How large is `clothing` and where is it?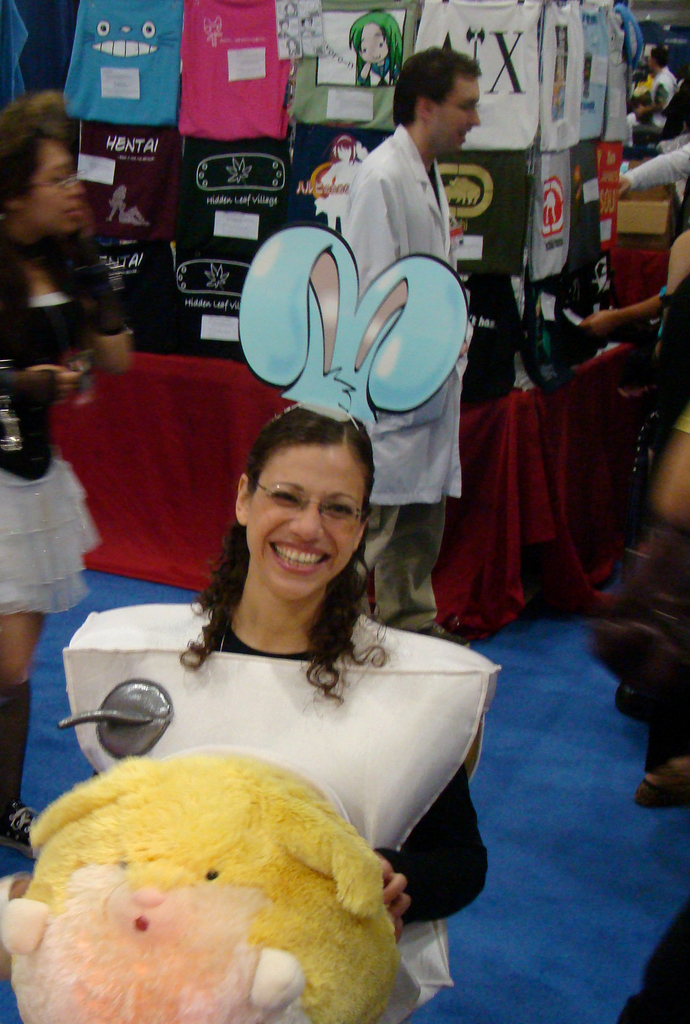
Bounding box: [633,68,684,140].
